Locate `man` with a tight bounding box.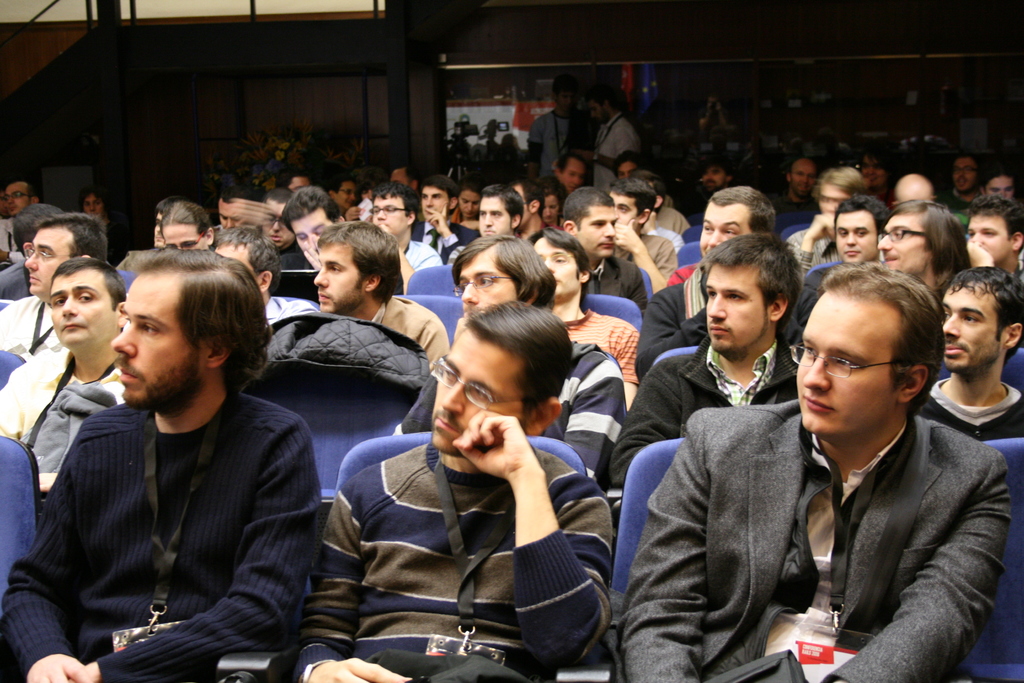
pyautogui.locateOnScreen(0, 261, 128, 487).
